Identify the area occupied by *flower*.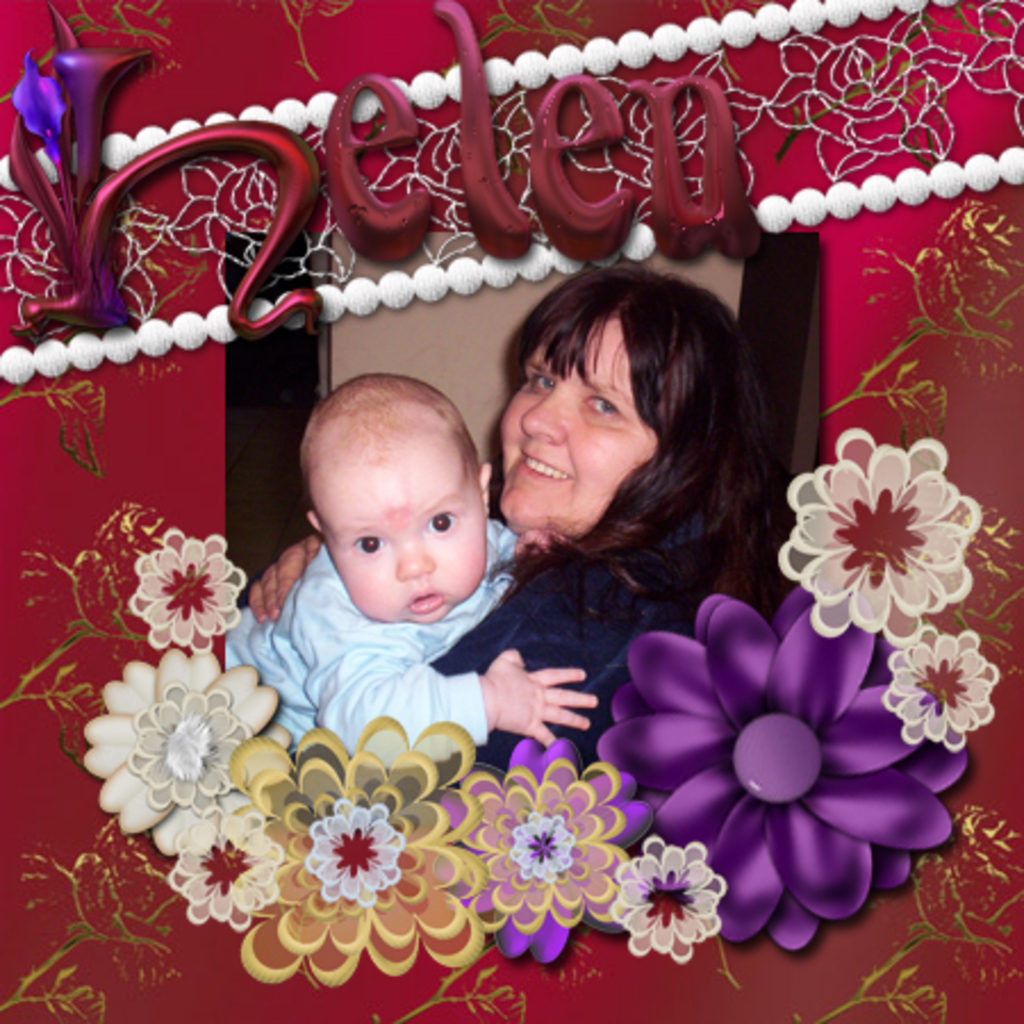
Area: locate(594, 578, 969, 953).
